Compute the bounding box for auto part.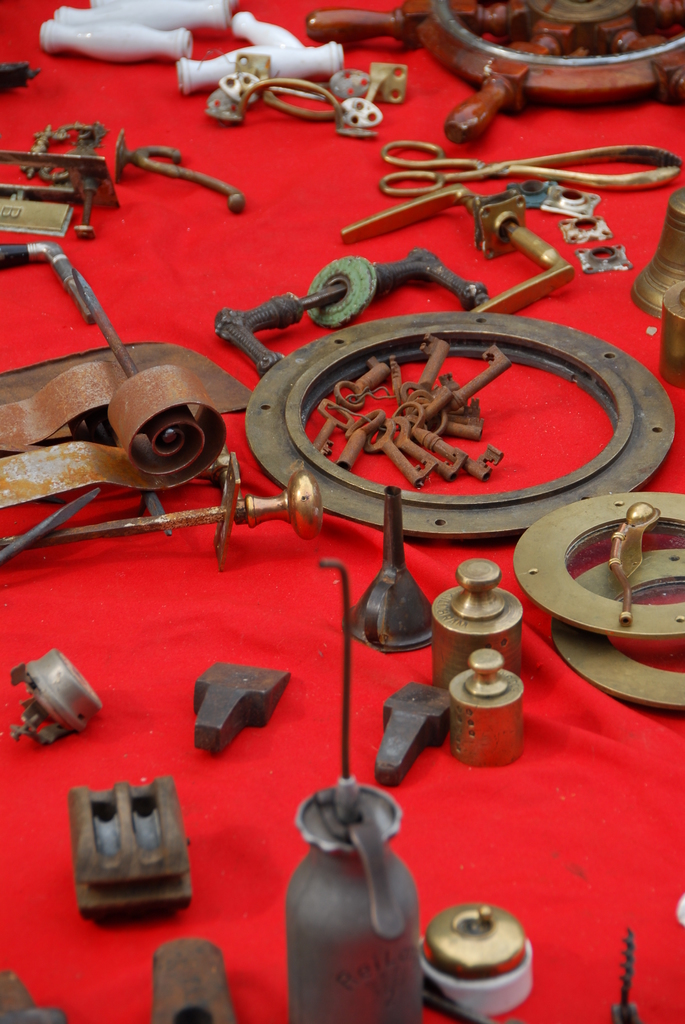
crop(342, 490, 439, 655).
